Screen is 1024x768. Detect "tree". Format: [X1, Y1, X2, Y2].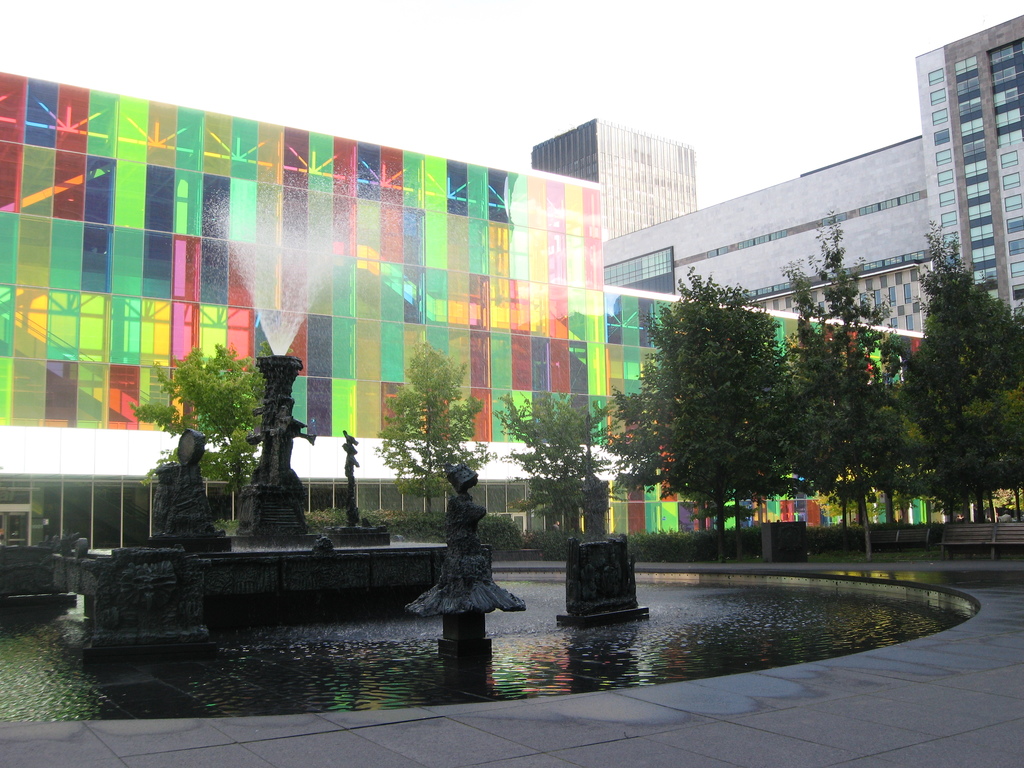
[132, 344, 275, 516].
